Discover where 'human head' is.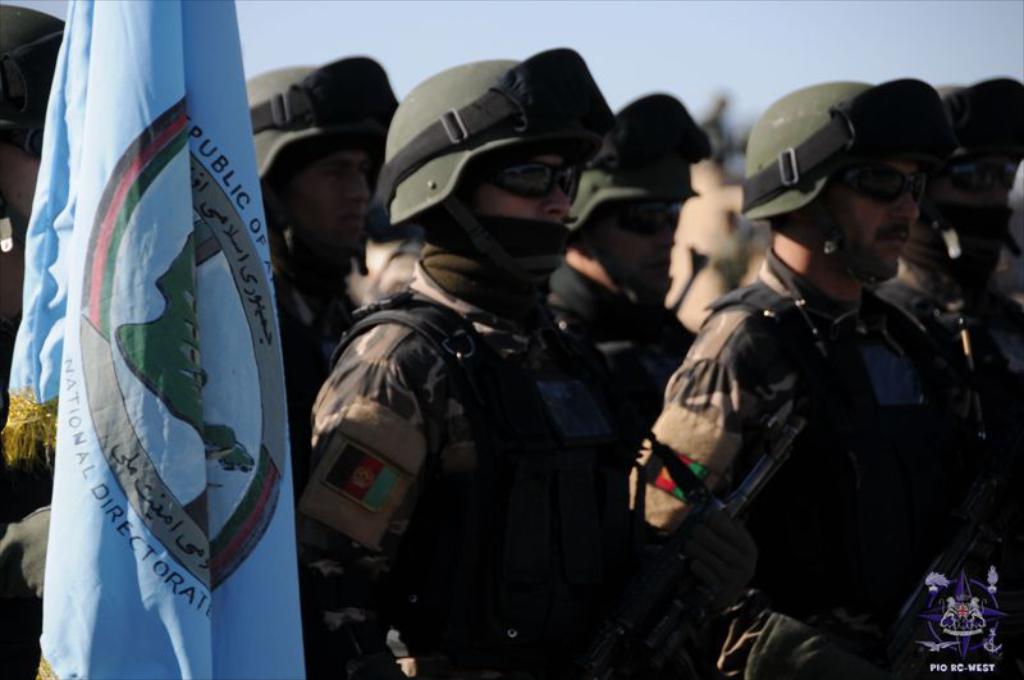
Discovered at [x1=740, y1=77, x2=940, y2=282].
